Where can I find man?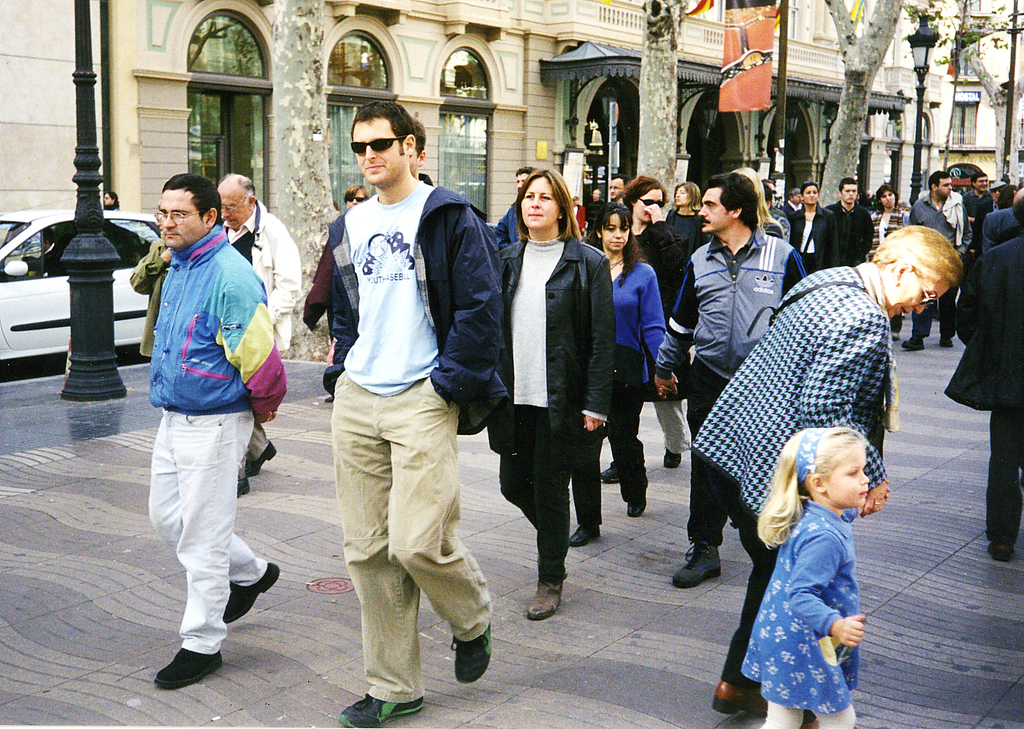
You can find it at (965, 168, 994, 225).
